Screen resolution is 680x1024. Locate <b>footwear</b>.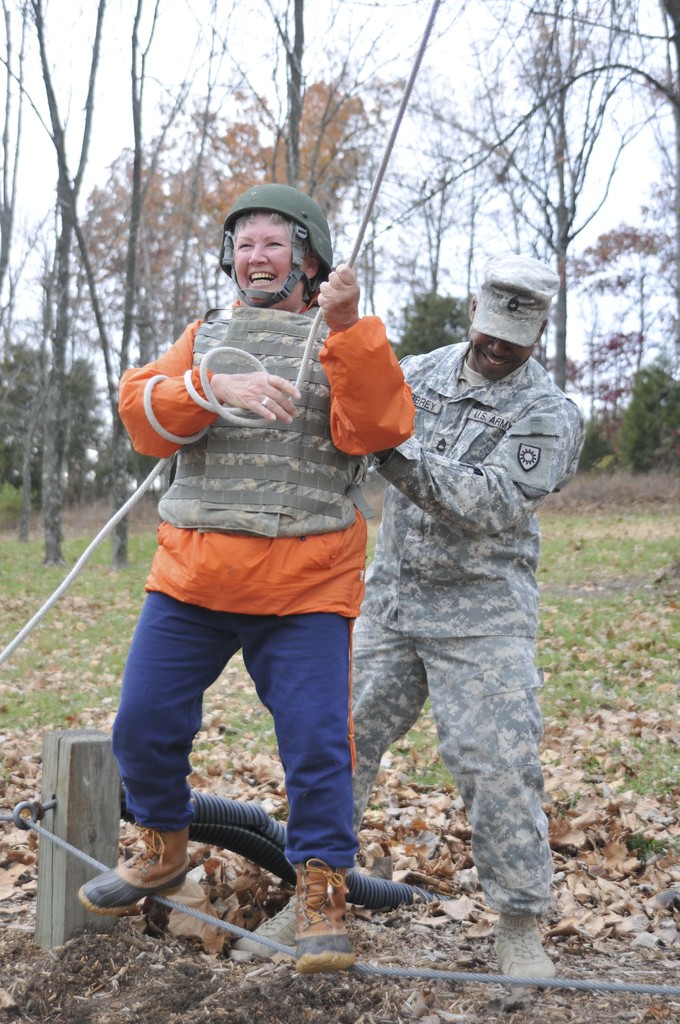
x1=273 y1=870 x2=354 y2=970.
